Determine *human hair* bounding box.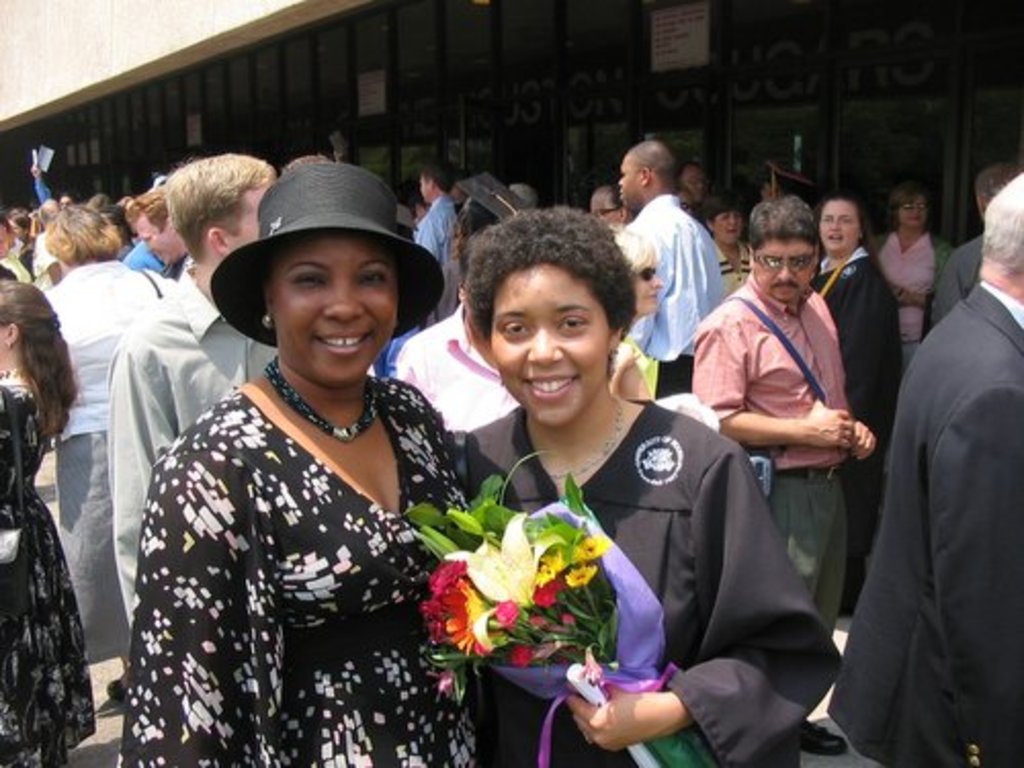
Determined: locate(616, 233, 659, 272).
